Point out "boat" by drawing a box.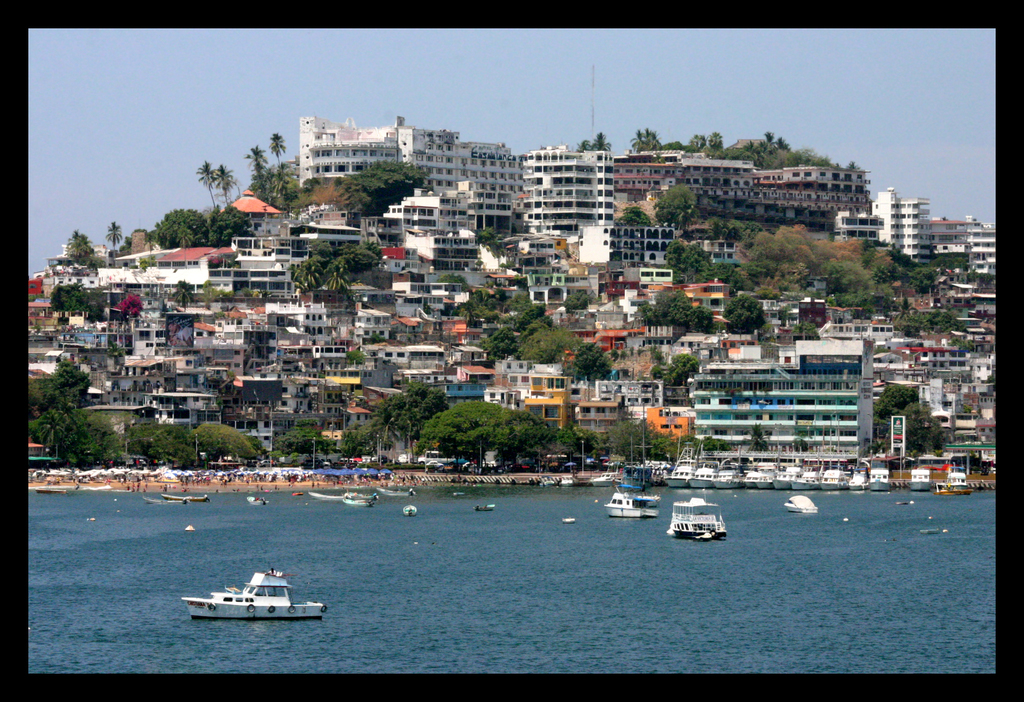
(x1=605, y1=489, x2=658, y2=519).
